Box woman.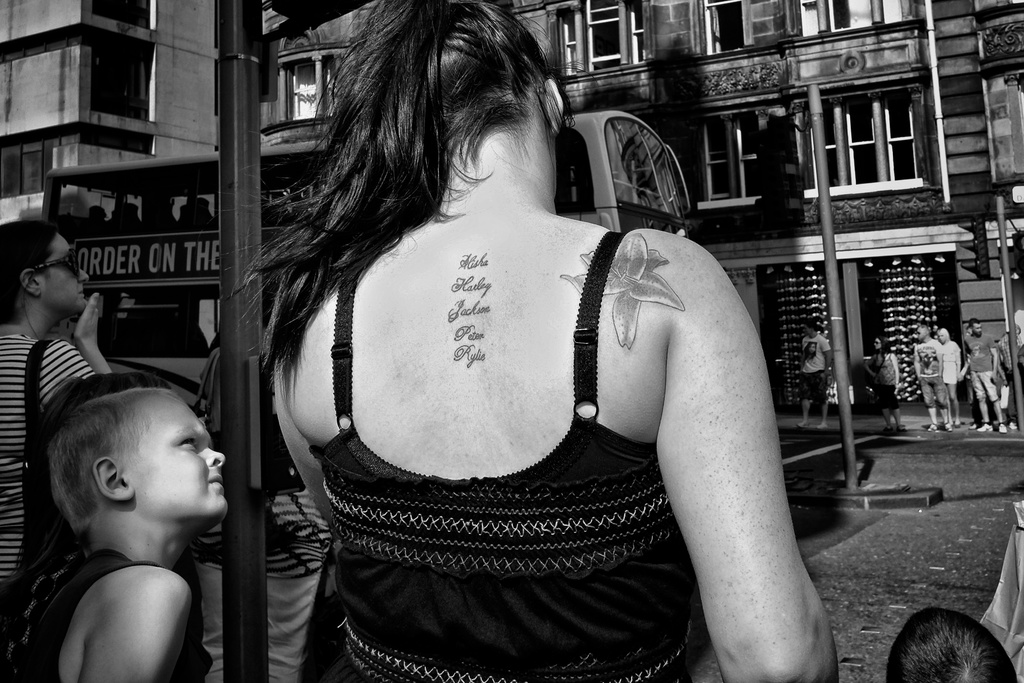
[252, 0, 830, 682].
